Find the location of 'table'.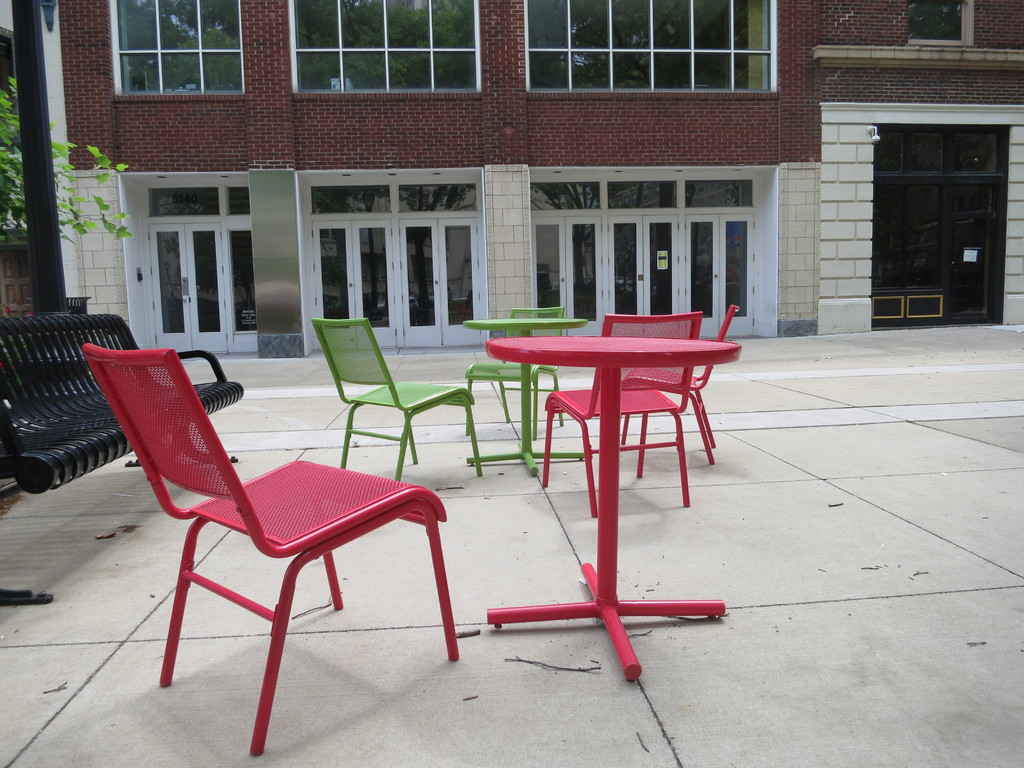
Location: pyautogui.locateOnScreen(463, 313, 751, 646).
